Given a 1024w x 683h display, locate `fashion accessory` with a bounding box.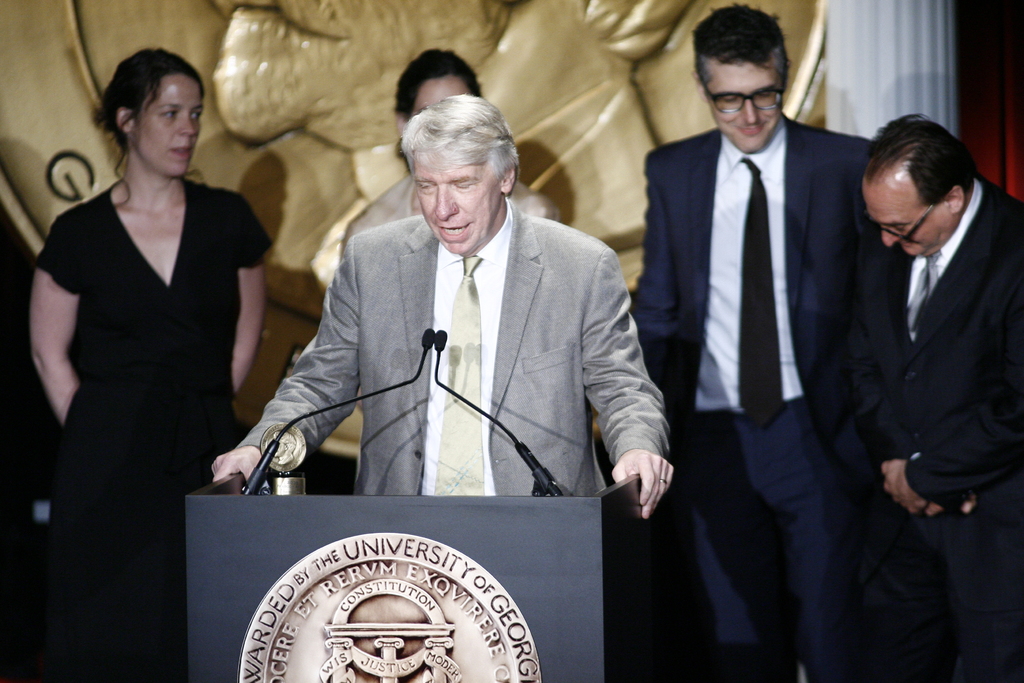
Located: 862, 198, 939, 243.
